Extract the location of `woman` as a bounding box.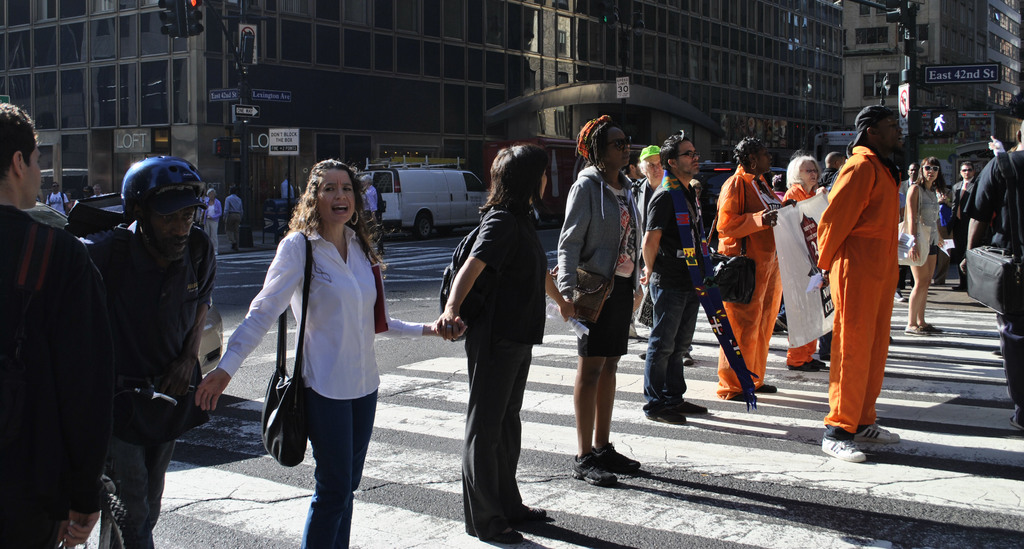
x1=905 y1=159 x2=945 y2=338.
